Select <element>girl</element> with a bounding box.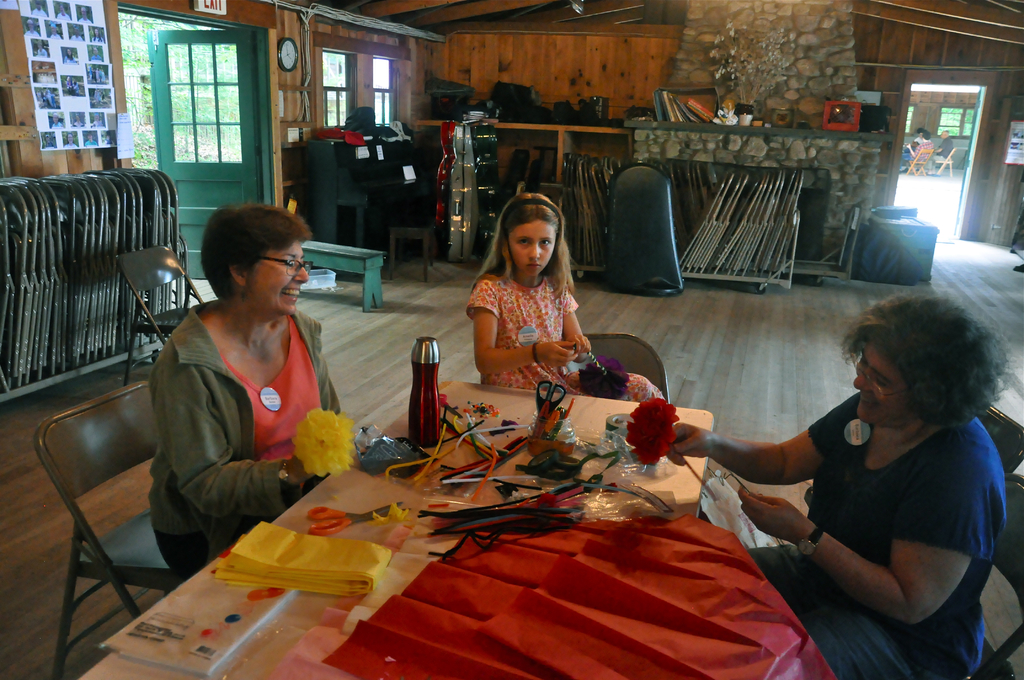
468 190 665 407.
